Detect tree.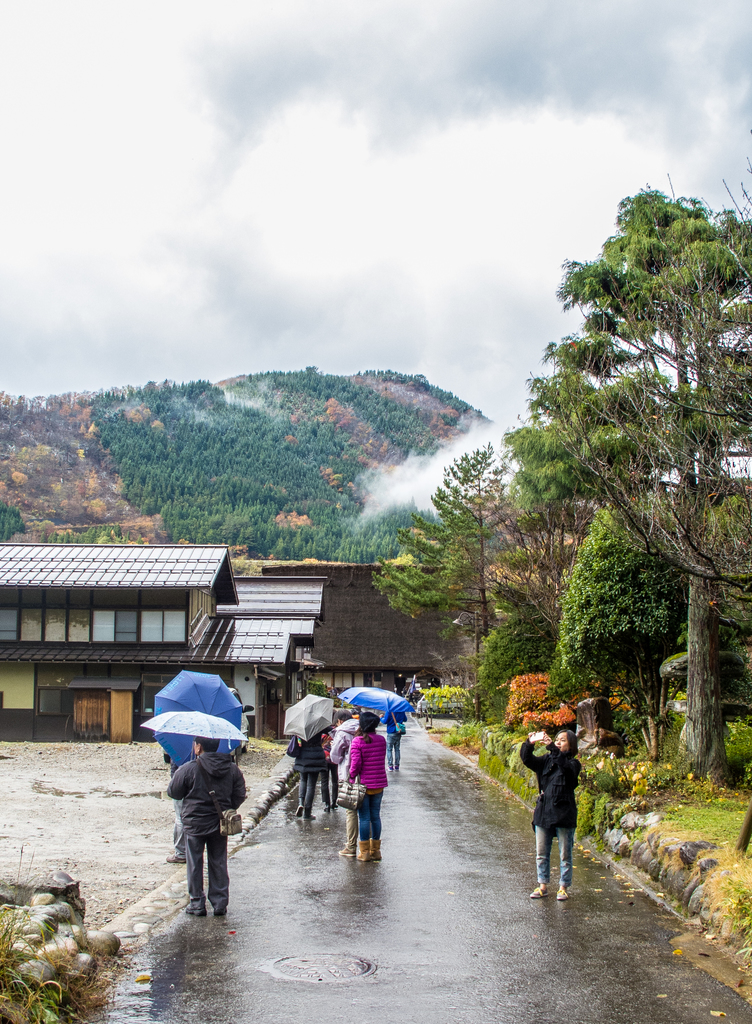
Detected at bbox=[355, 428, 610, 751].
